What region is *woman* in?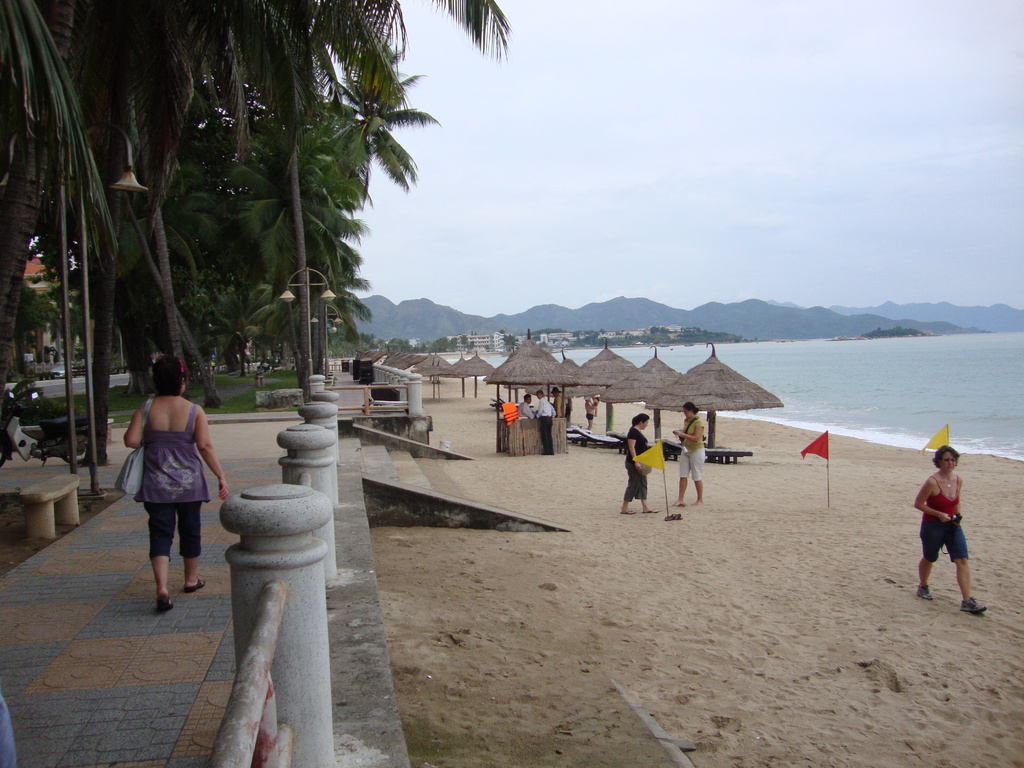
pyautogui.locateOnScreen(910, 444, 991, 614).
